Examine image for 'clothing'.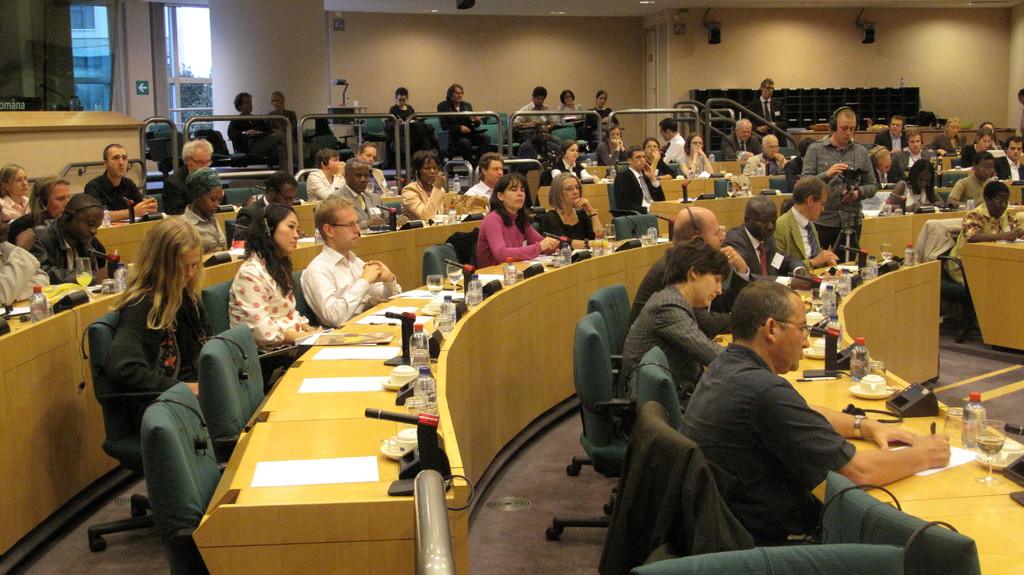
Examination result: detection(435, 99, 494, 170).
